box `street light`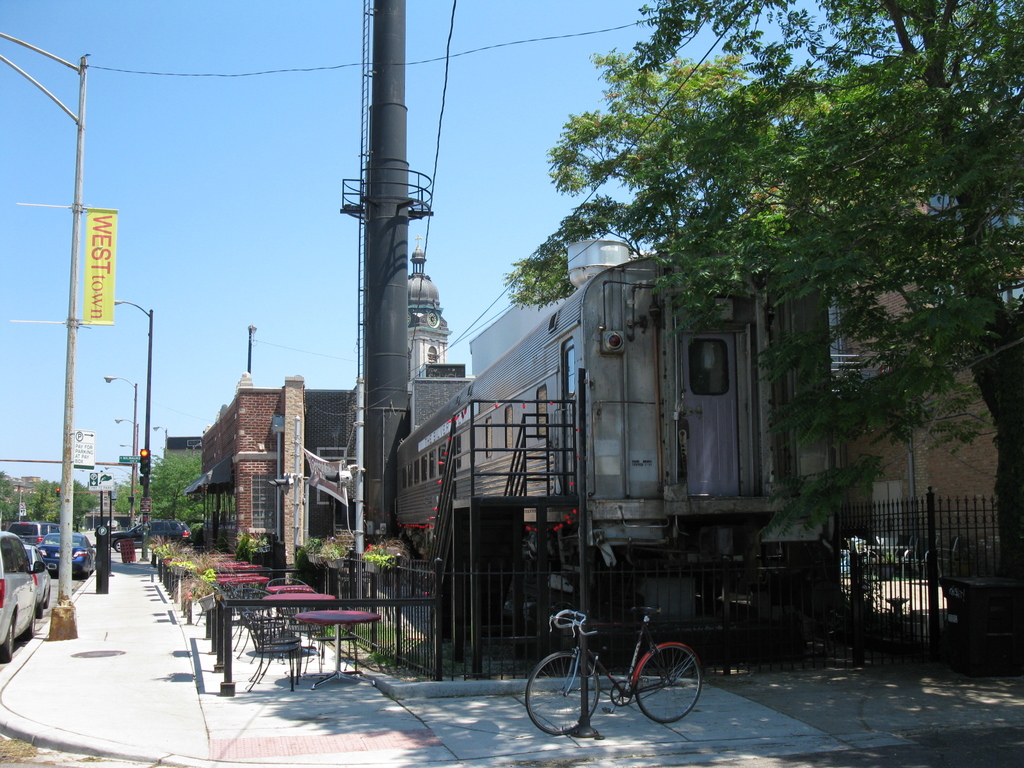
42 70 183 672
